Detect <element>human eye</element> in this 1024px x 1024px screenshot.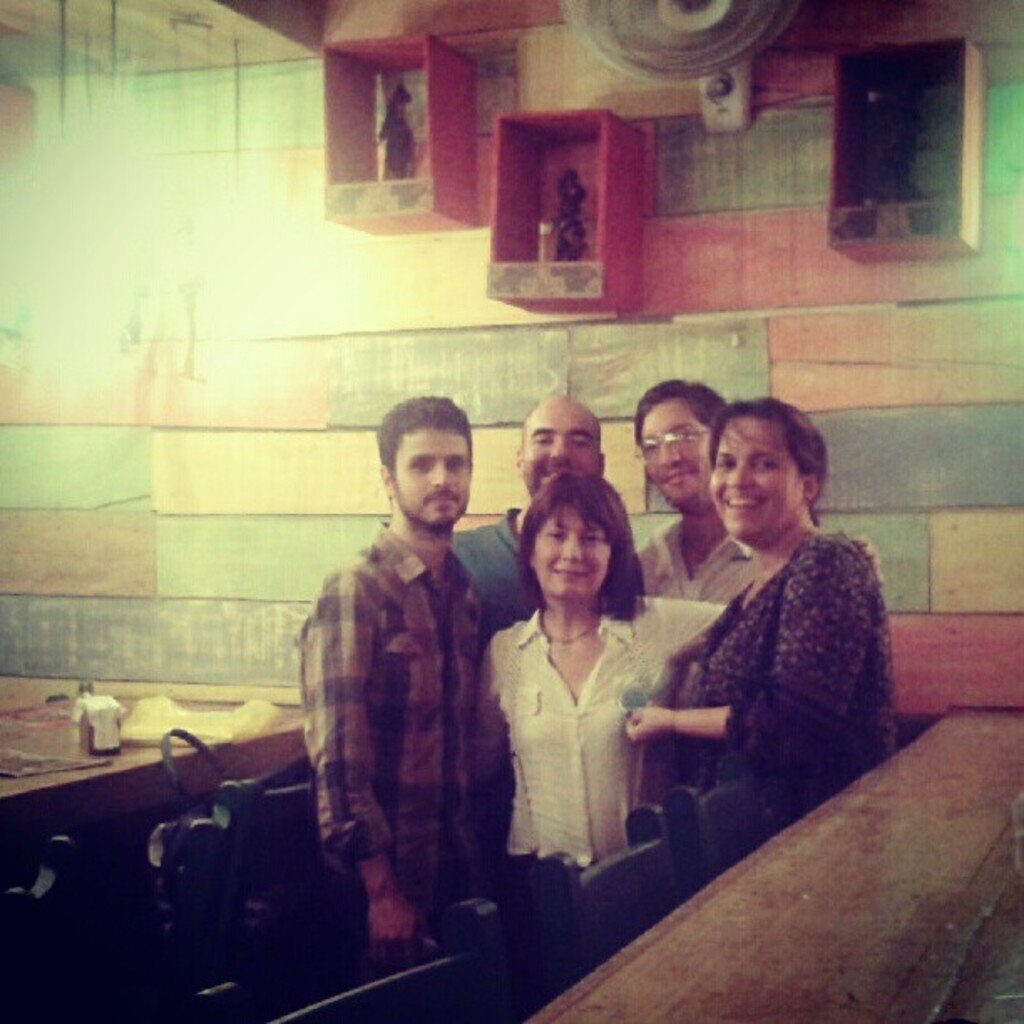
Detection: crop(547, 529, 571, 545).
